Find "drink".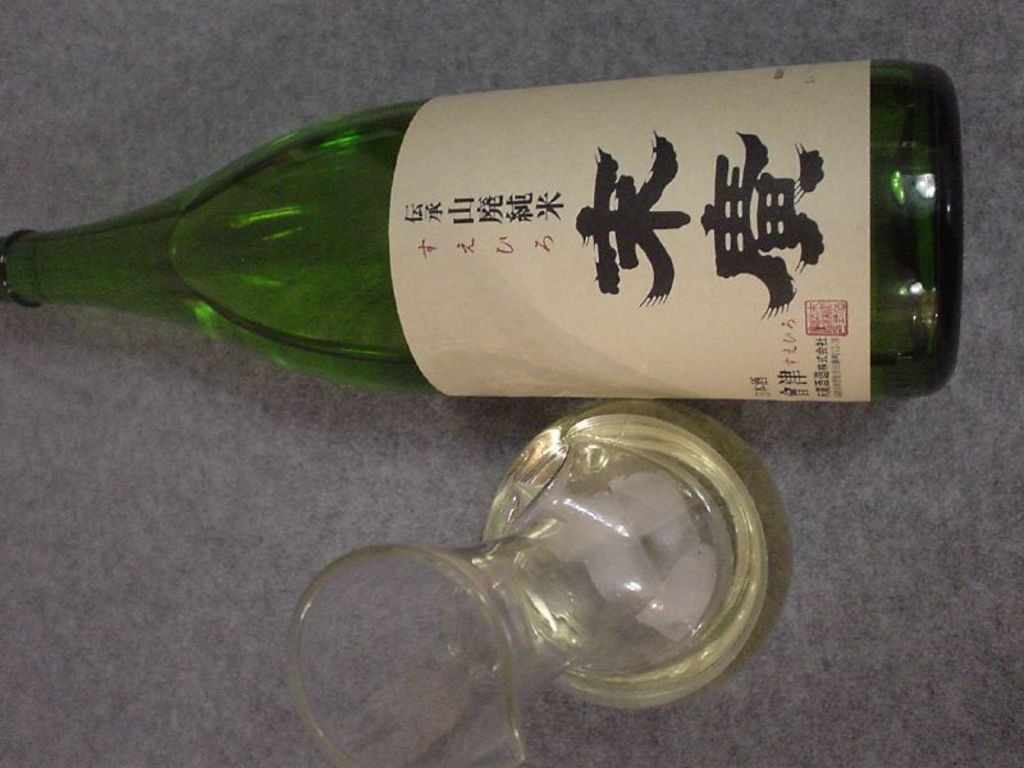
detection(70, 93, 972, 410).
